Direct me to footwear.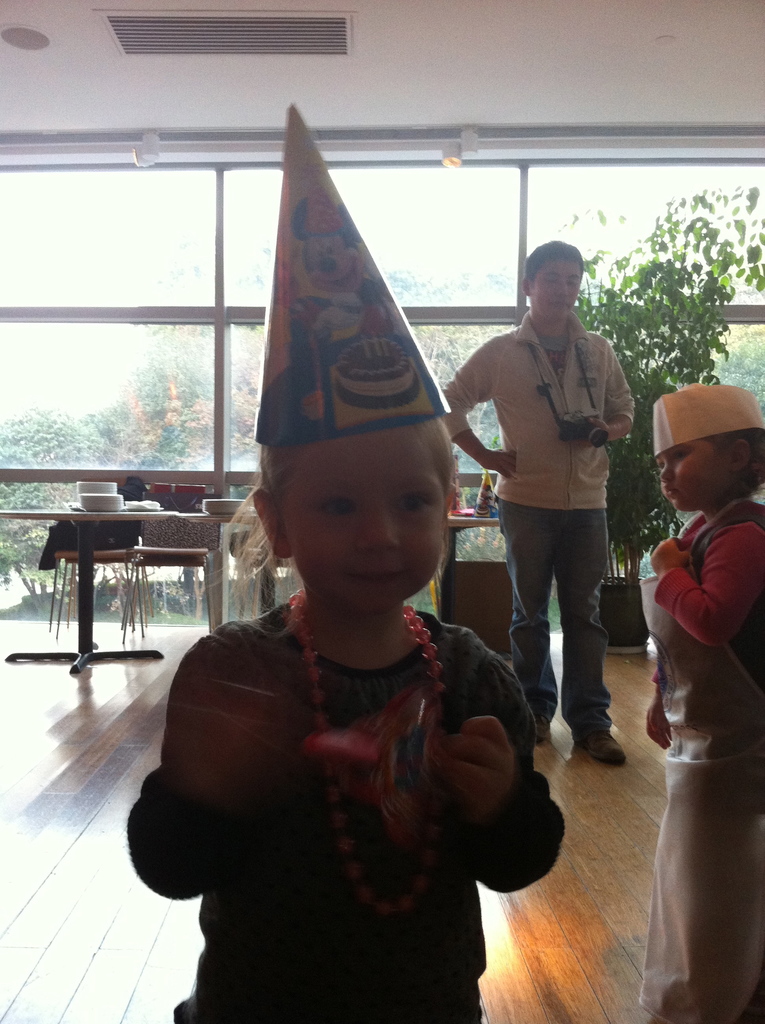
Direction: crop(567, 724, 634, 767).
